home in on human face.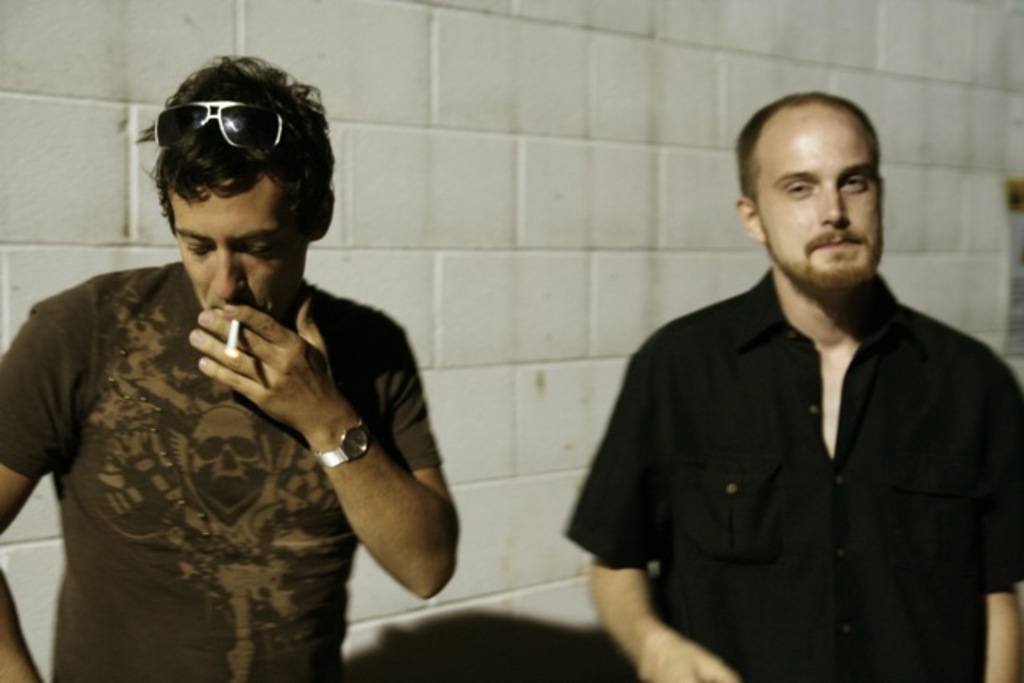
Homed in at select_region(757, 114, 885, 290).
